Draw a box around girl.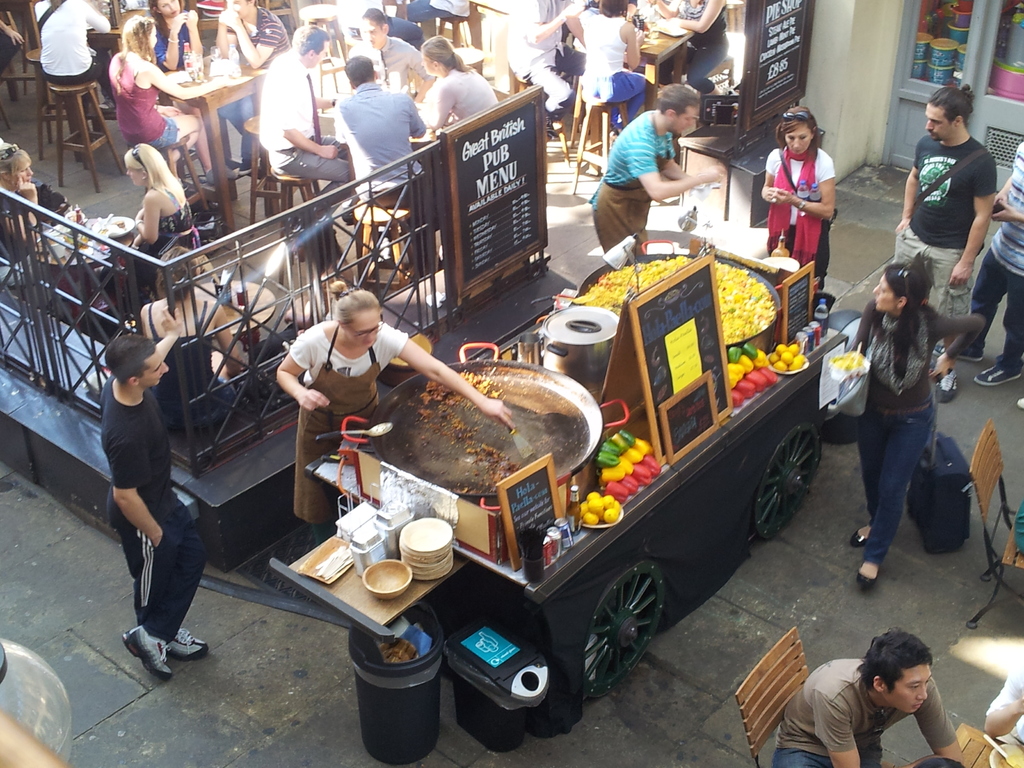
(left=110, top=15, right=238, bottom=184).
